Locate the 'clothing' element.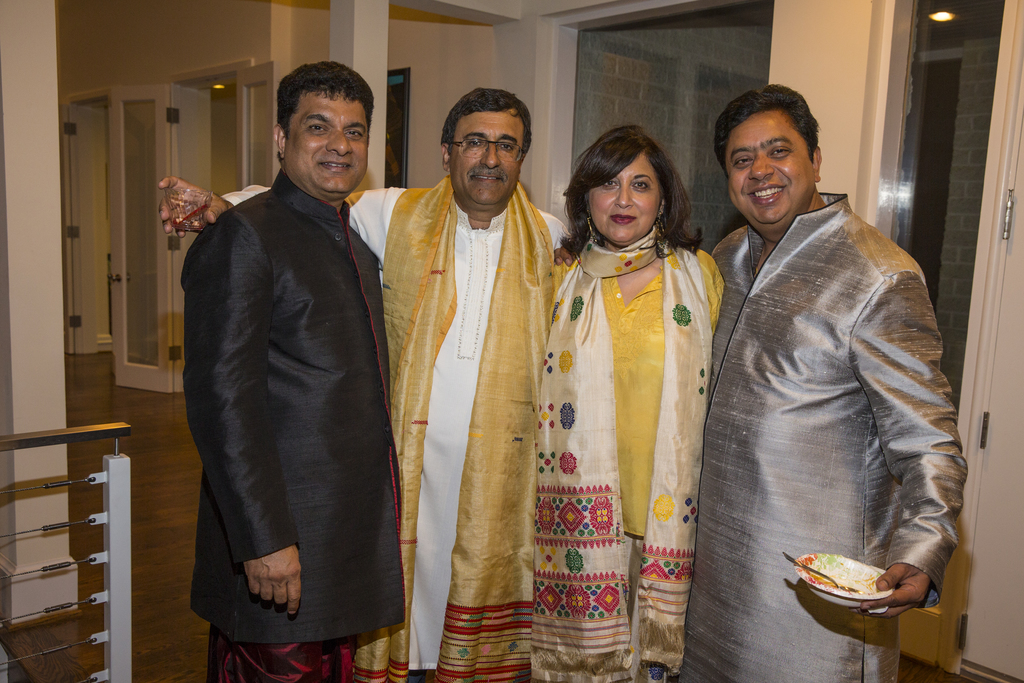
Element bbox: <region>676, 183, 973, 682</region>.
